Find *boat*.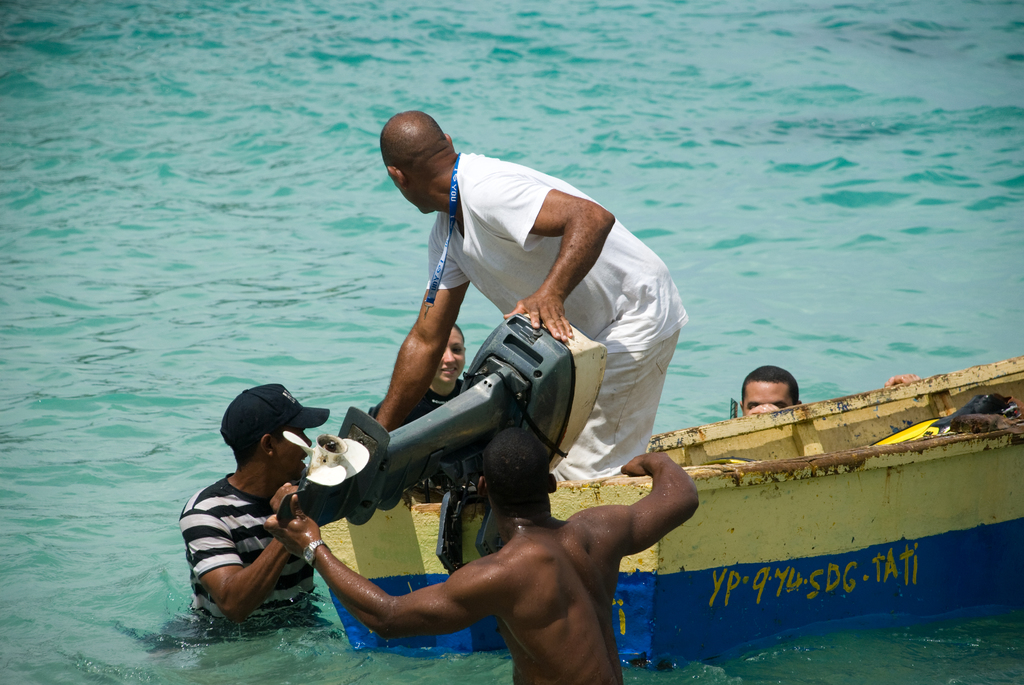
BBox(300, 356, 1023, 677).
